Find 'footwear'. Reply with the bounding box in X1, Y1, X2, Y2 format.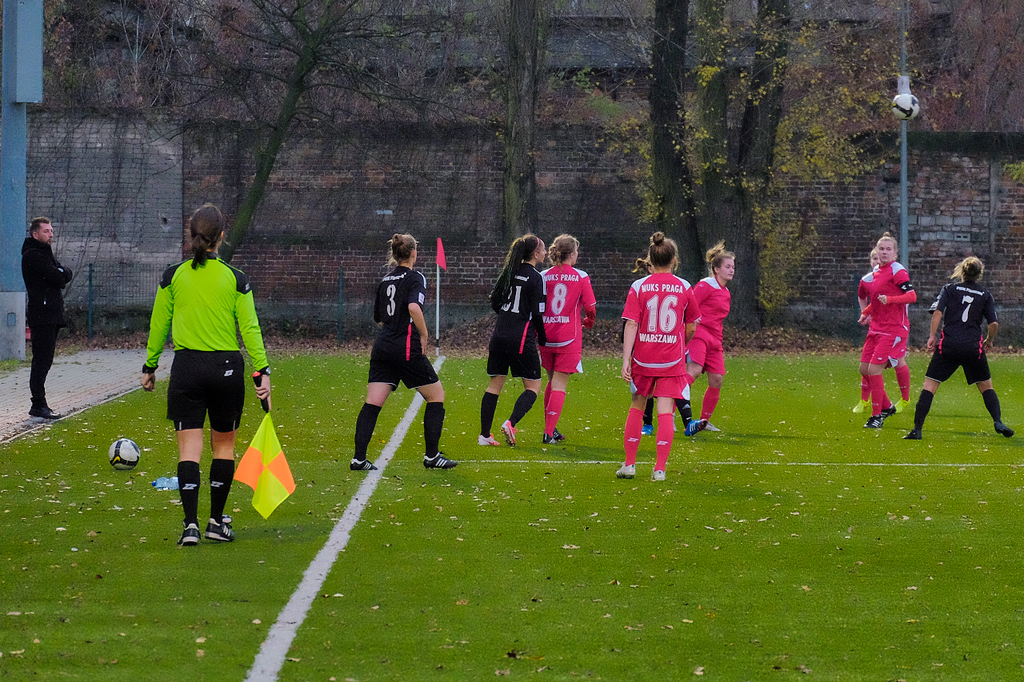
350, 456, 375, 468.
